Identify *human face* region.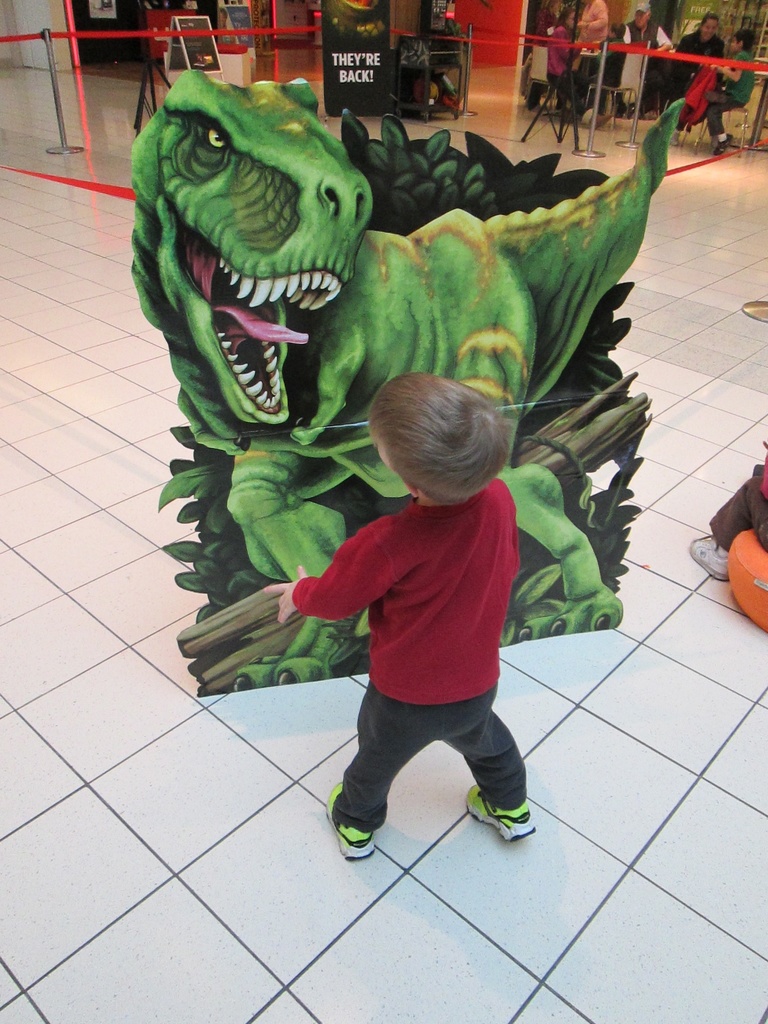
Region: crop(702, 22, 718, 39).
